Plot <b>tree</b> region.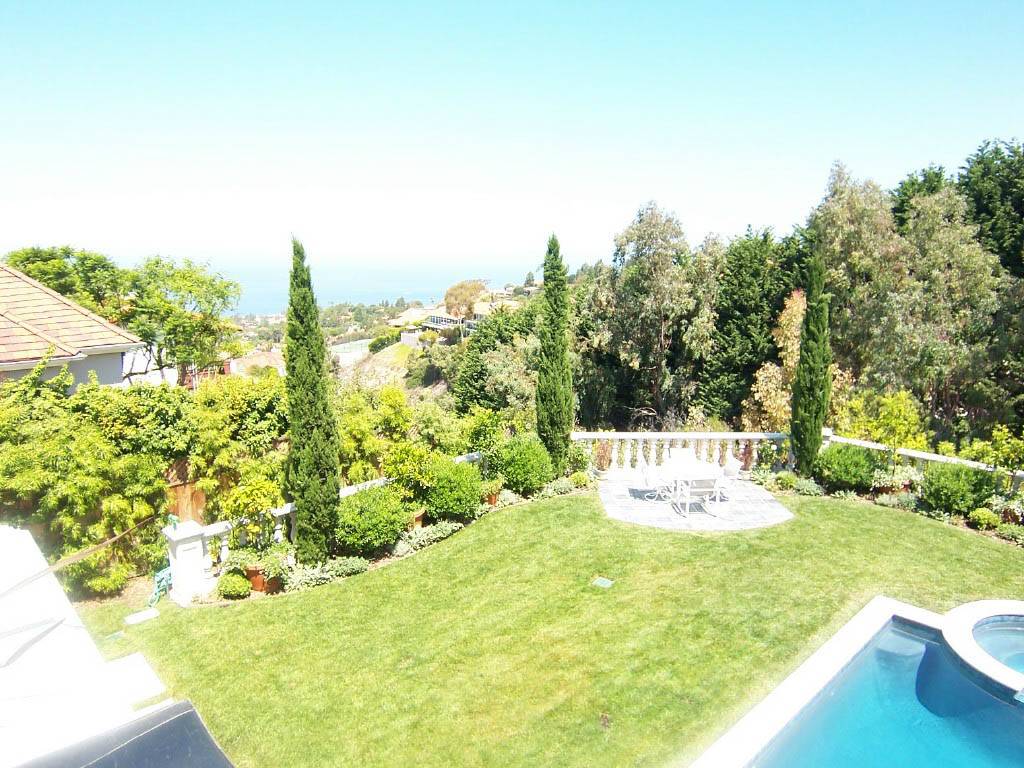
Plotted at <box>587,198,709,422</box>.
